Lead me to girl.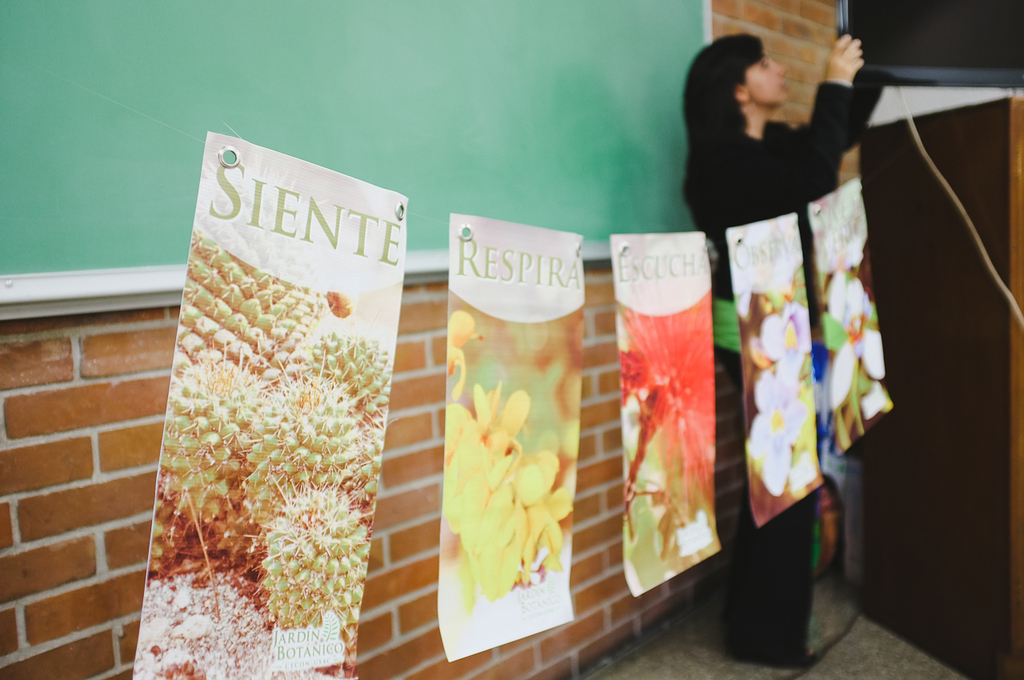
Lead to (679,28,886,670).
